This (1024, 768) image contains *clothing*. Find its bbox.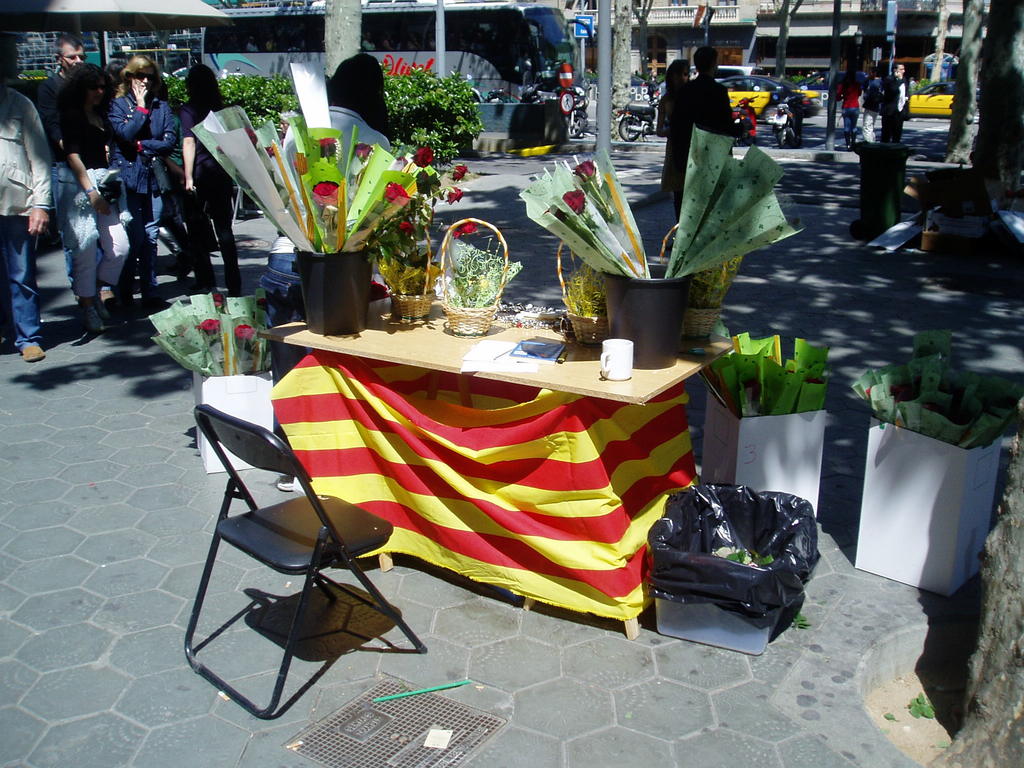
[0, 86, 53, 348].
